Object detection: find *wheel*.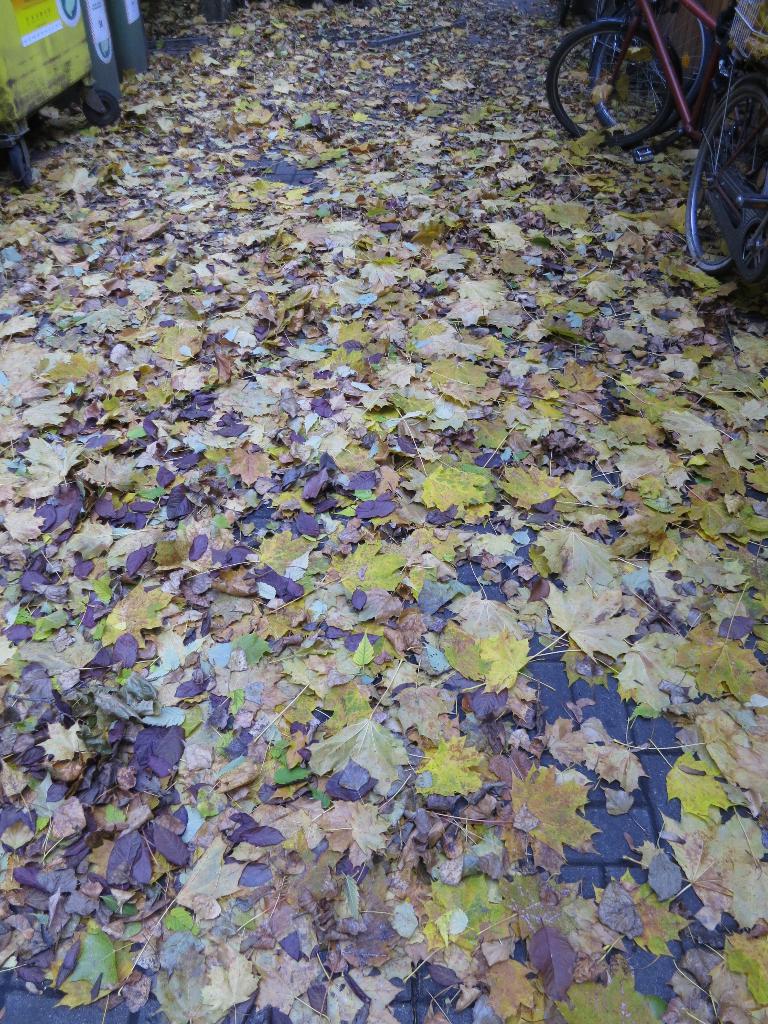
pyautogui.locateOnScreen(592, 0, 709, 142).
